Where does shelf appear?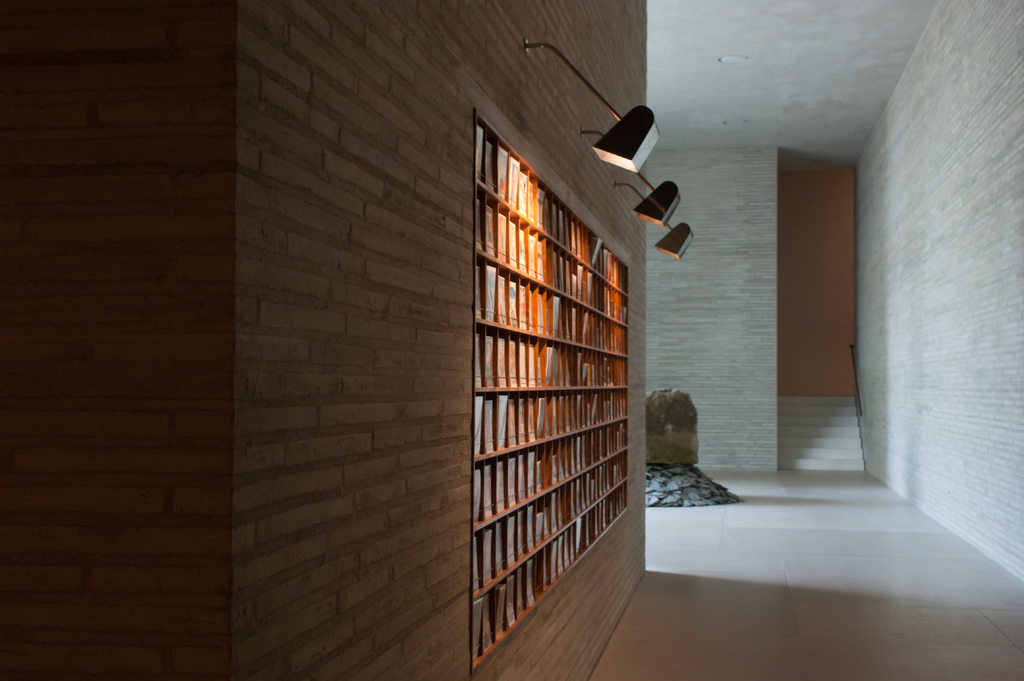
Appears at x1=481 y1=258 x2=633 y2=354.
